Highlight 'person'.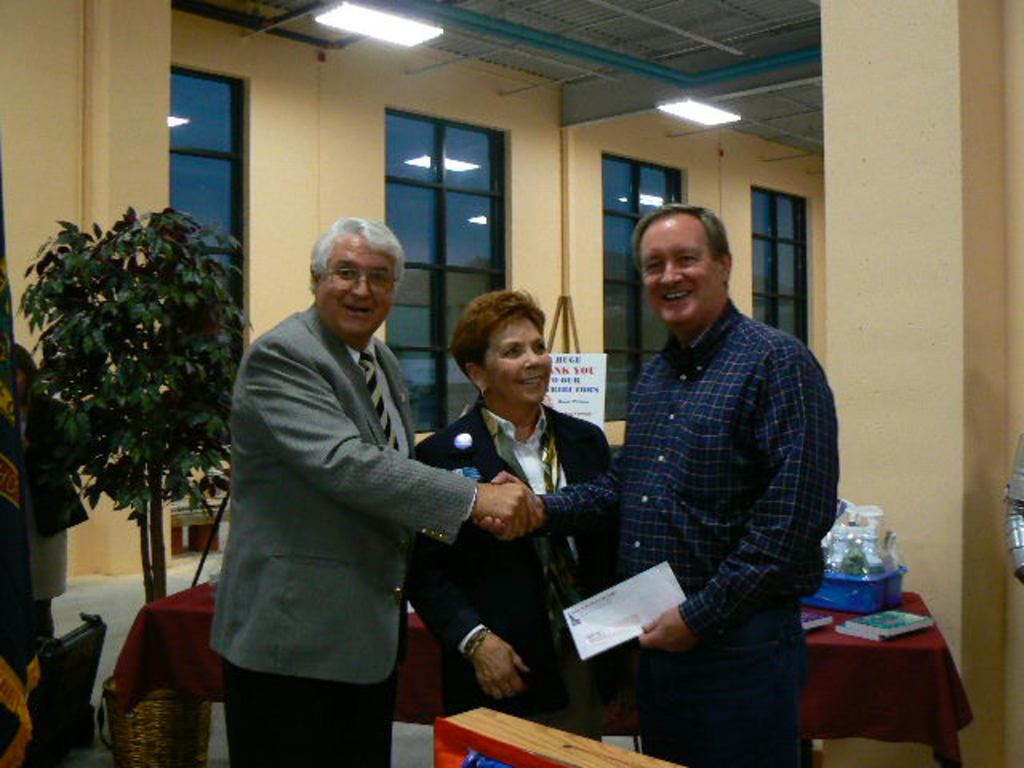
Highlighted region: <region>474, 203, 837, 766</region>.
